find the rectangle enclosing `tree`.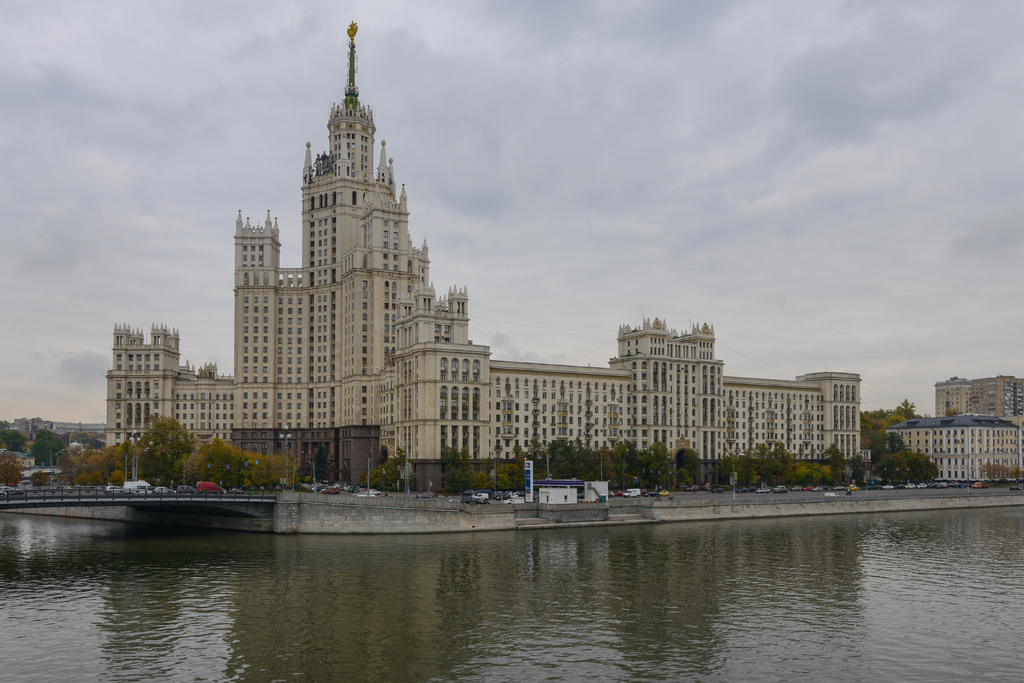
(x1=33, y1=465, x2=52, y2=491).
